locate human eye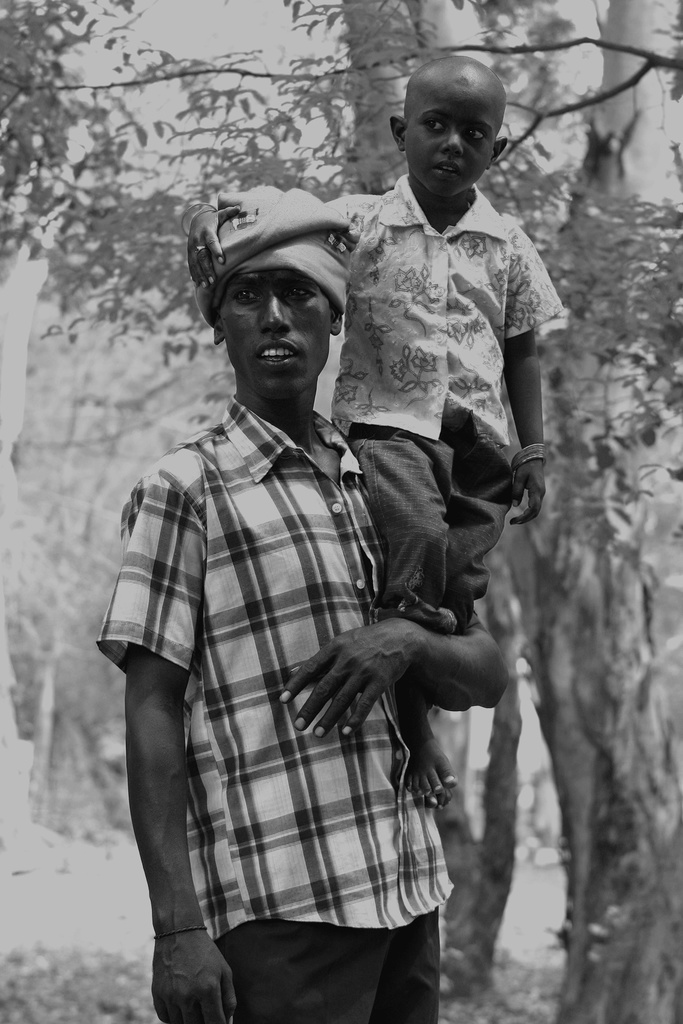
rect(281, 282, 319, 301)
